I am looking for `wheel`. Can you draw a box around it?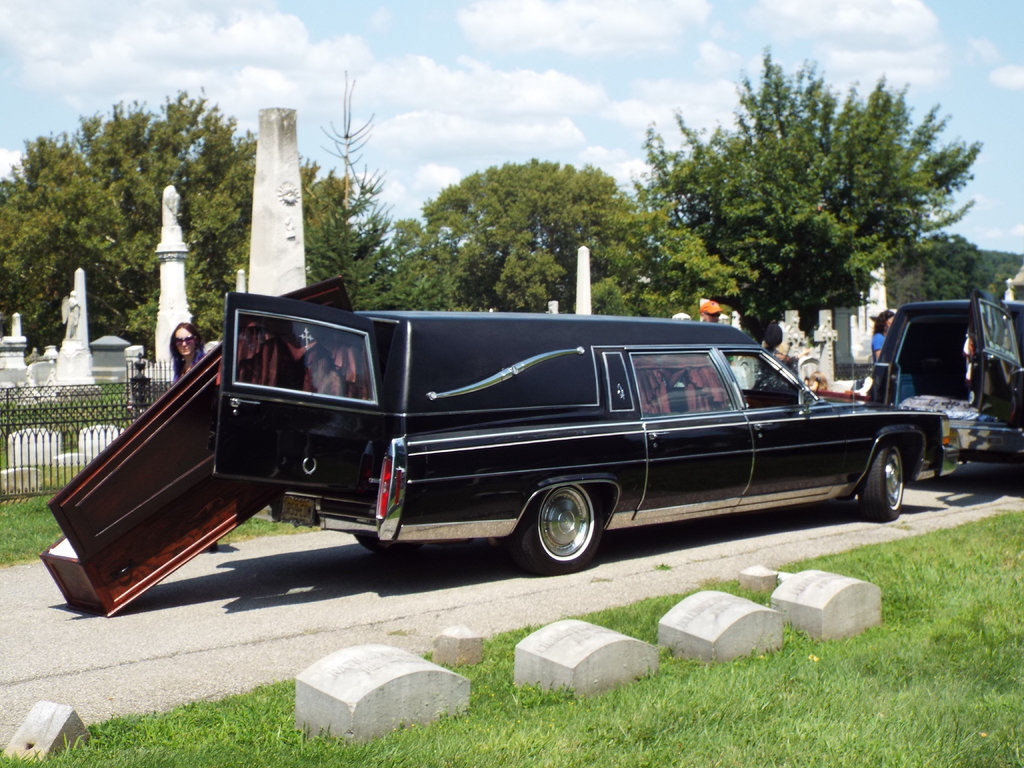
Sure, the bounding box is l=513, t=483, r=598, b=580.
